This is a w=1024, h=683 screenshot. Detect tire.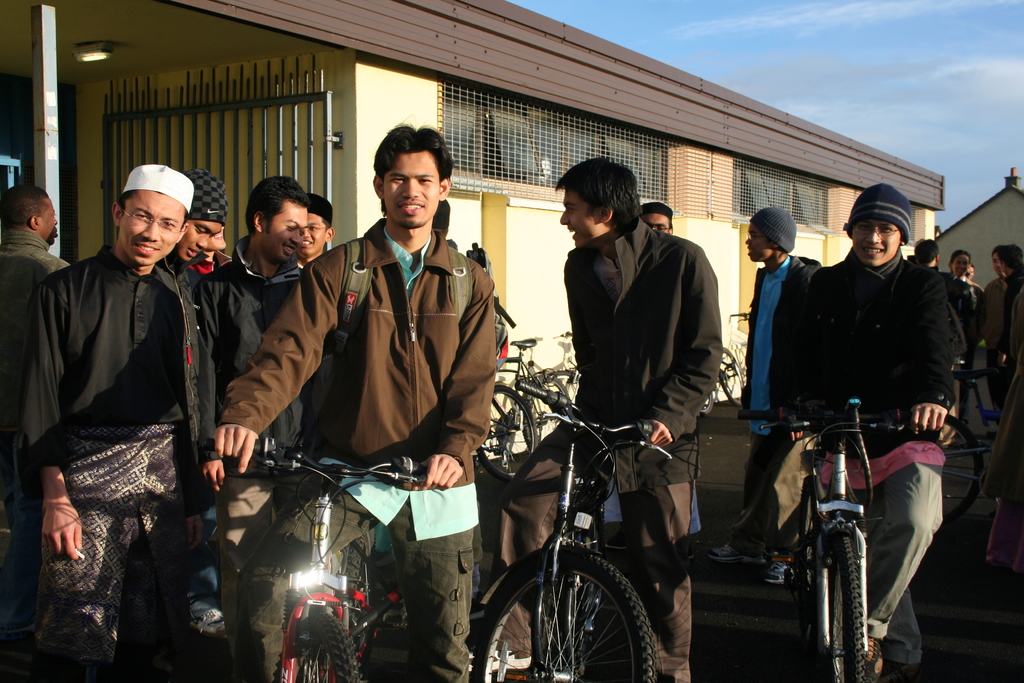
(778,466,822,609).
